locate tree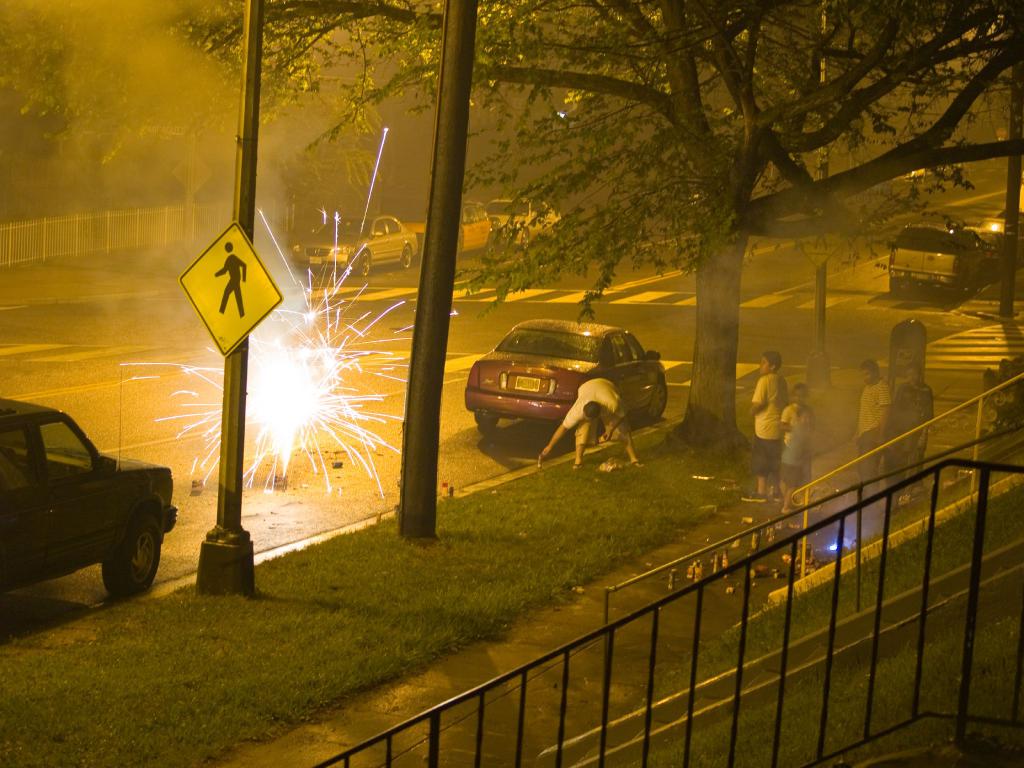
246/29/384/254
